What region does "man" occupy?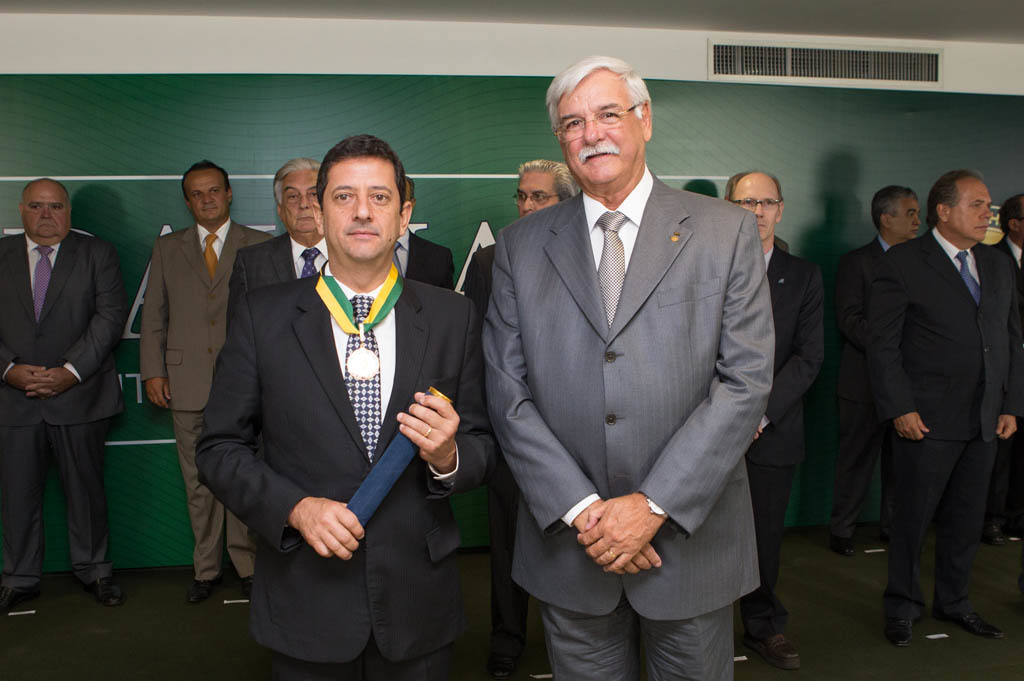
x1=982 y1=194 x2=1023 y2=542.
